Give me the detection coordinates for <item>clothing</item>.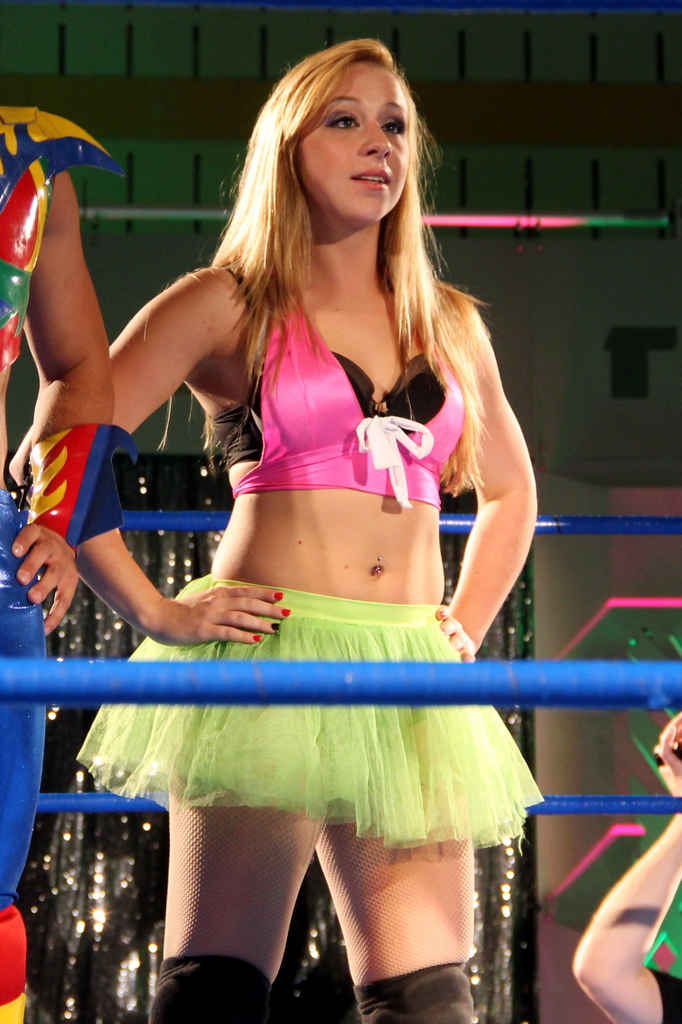
[234,285,467,510].
